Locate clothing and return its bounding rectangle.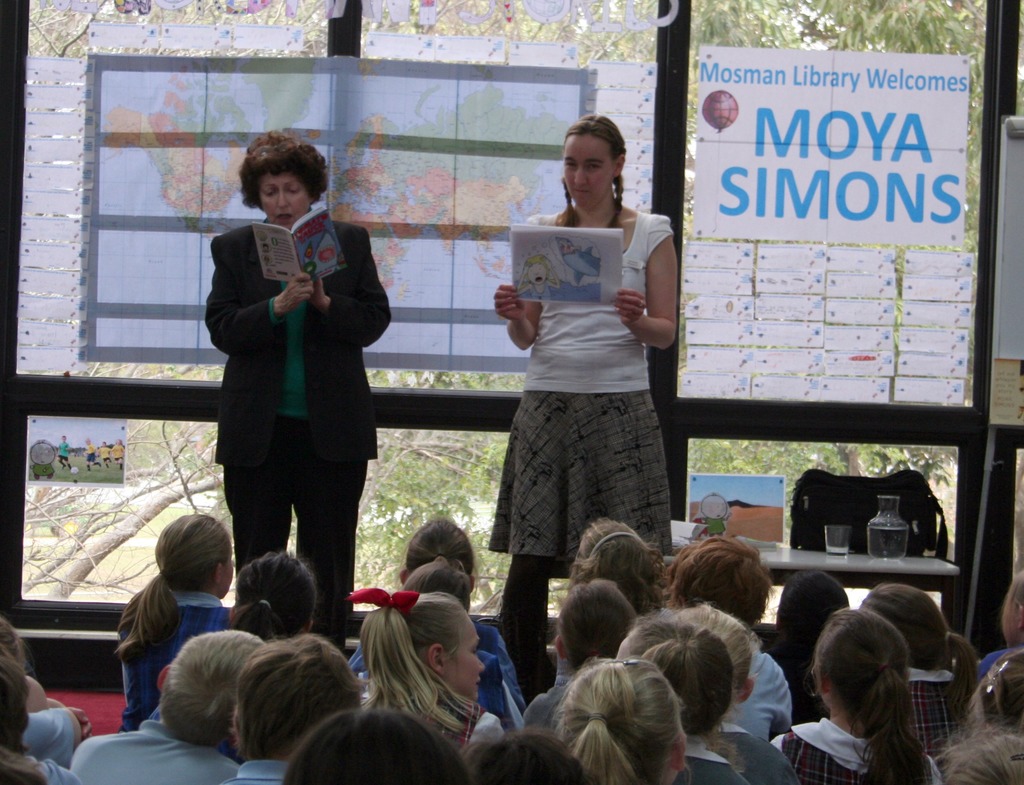
bbox=(913, 656, 963, 781).
